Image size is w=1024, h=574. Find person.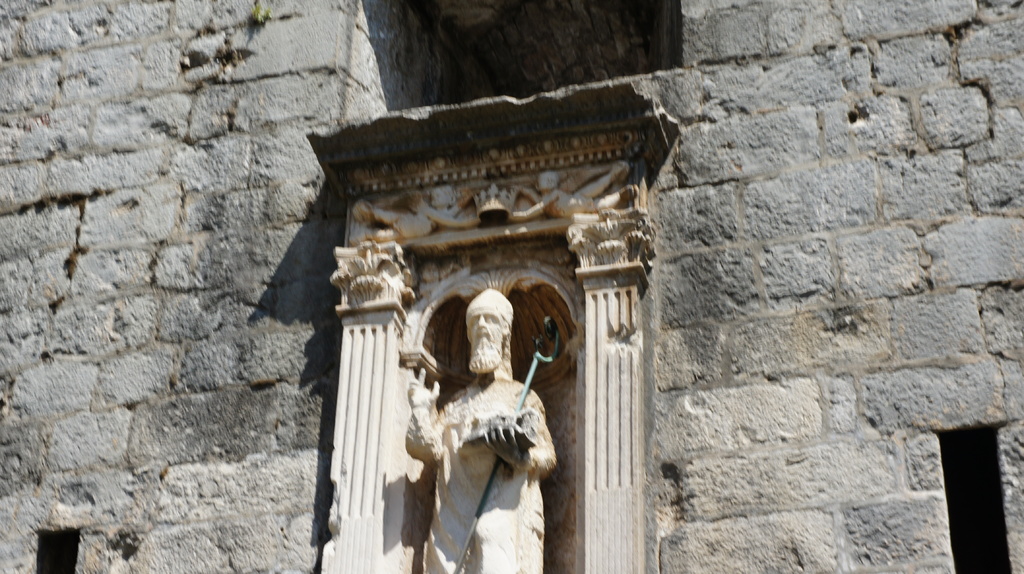
{"x1": 399, "y1": 284, "x2": 557, "y2": 573}.
